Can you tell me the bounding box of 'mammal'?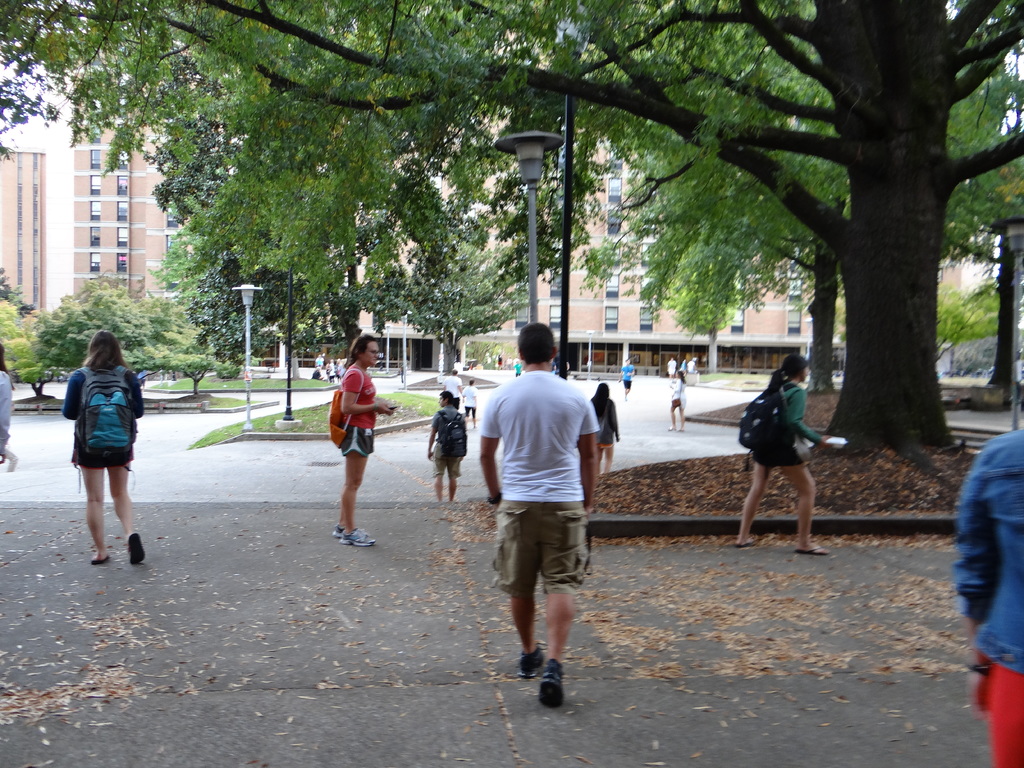
box=[312, 367, 324, 379].
